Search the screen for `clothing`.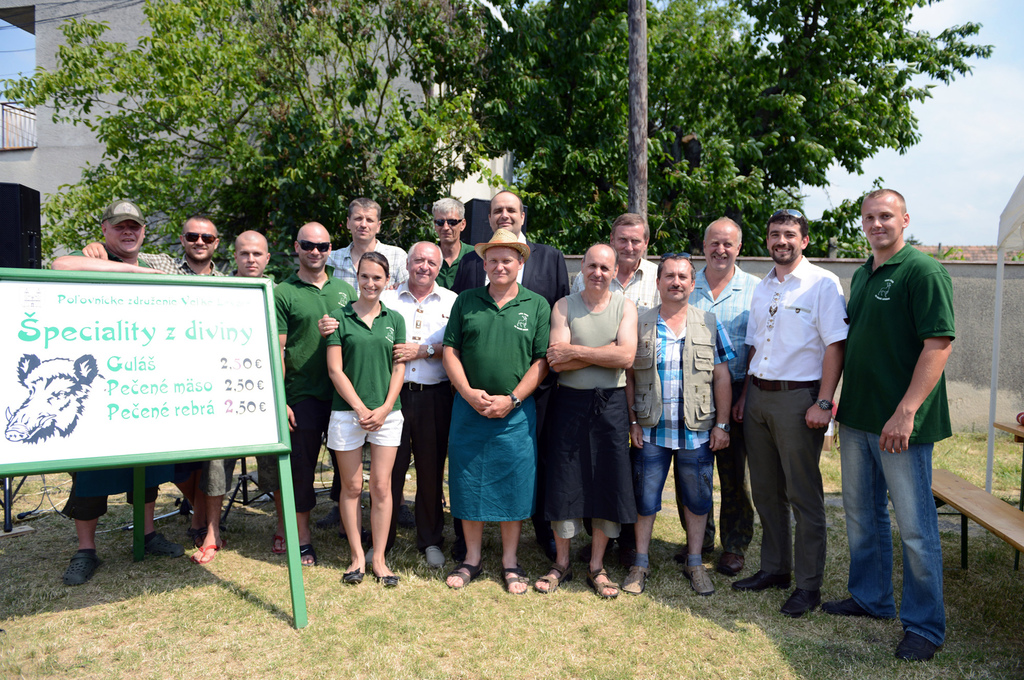
Found at bbox(257, 264, 368, 492).
